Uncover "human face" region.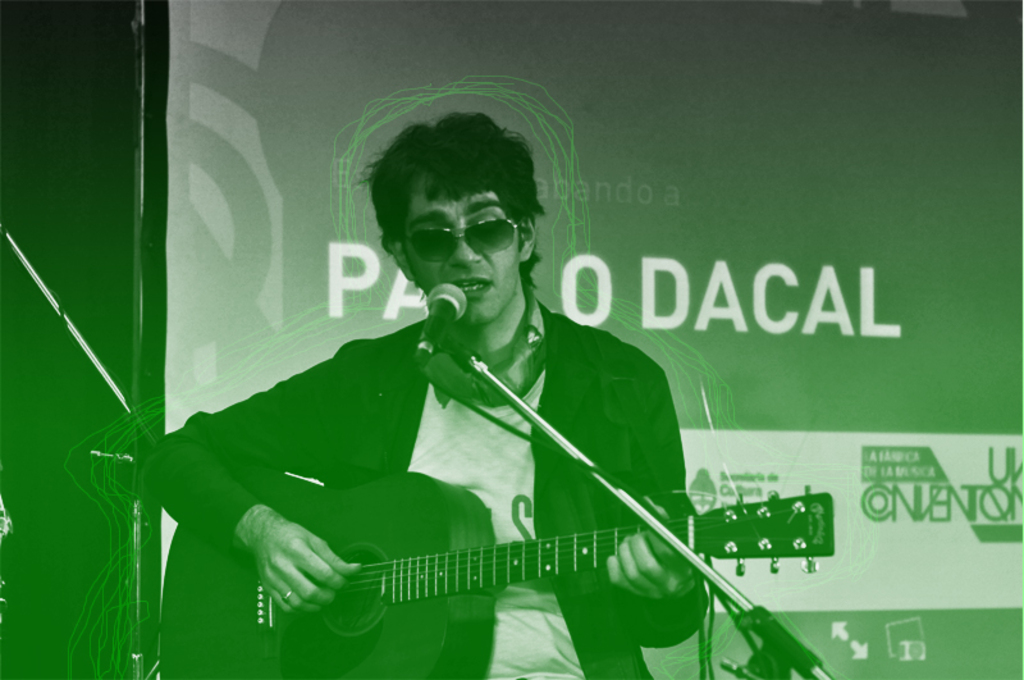
Uncovered: {"x1": 407, "y1": 164, "x2": 520, "y2": 323}.
